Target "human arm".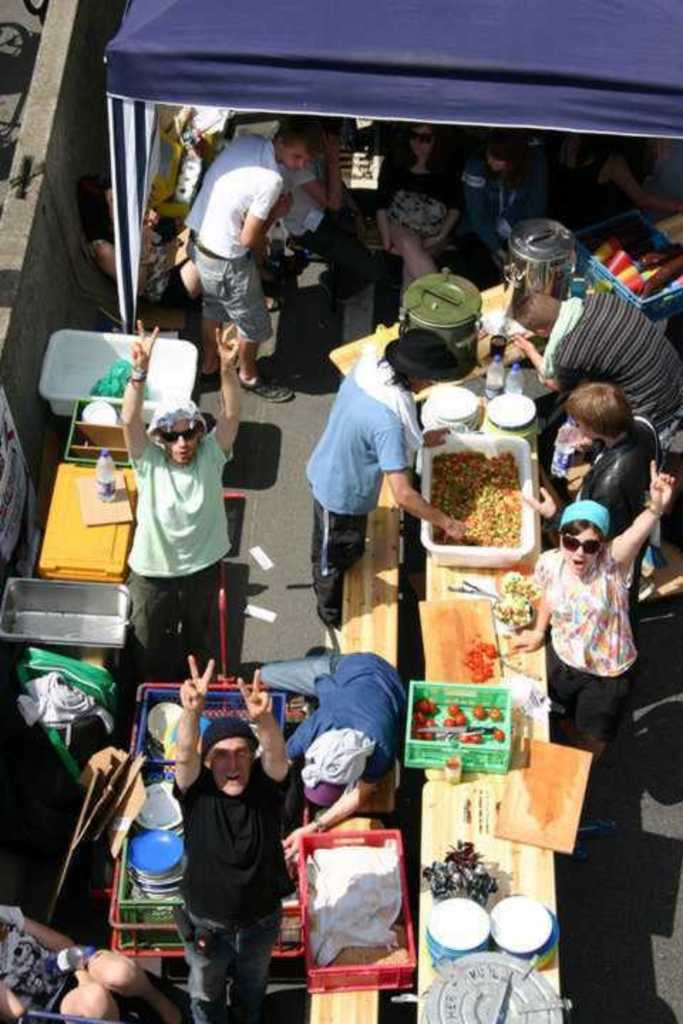
Target region: x1=518 y1=484 x2=562 y2=538.
